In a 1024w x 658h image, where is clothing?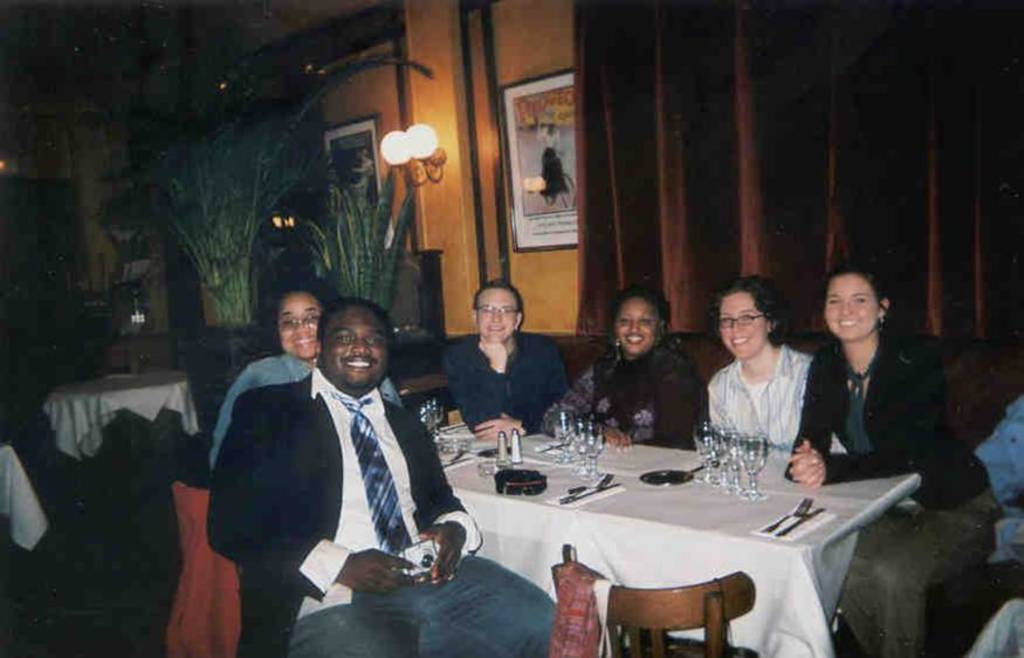
[540,340,705,450].
